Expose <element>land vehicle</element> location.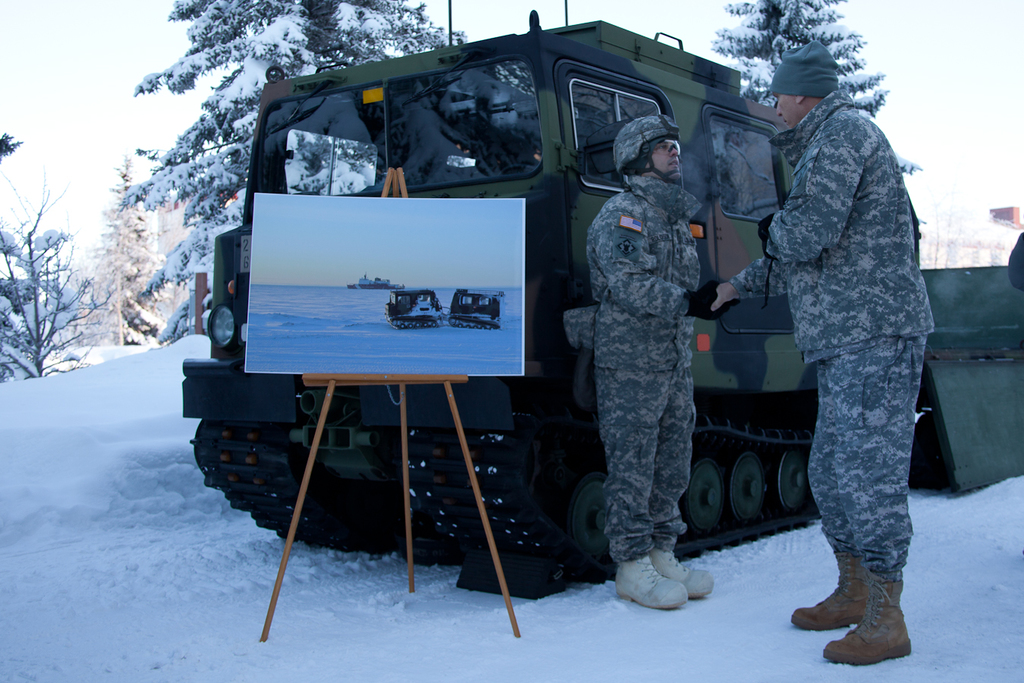
Exposed at 385 290 444 331.
